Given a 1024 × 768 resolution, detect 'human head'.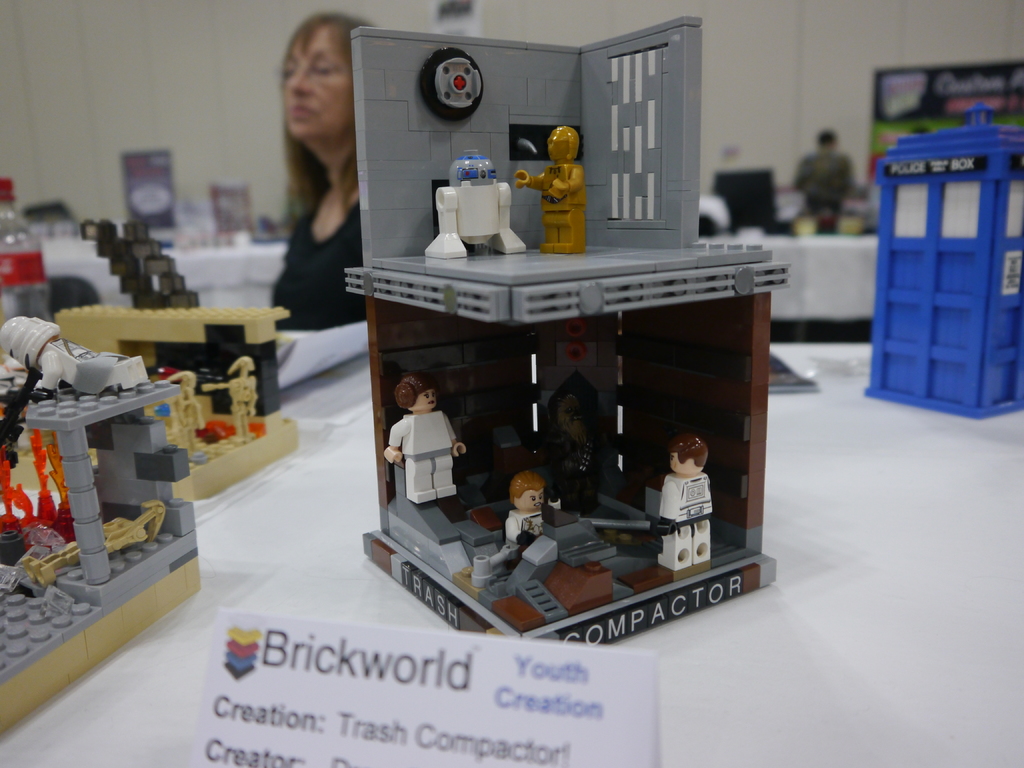
locate(509, 472, 545, 511).
